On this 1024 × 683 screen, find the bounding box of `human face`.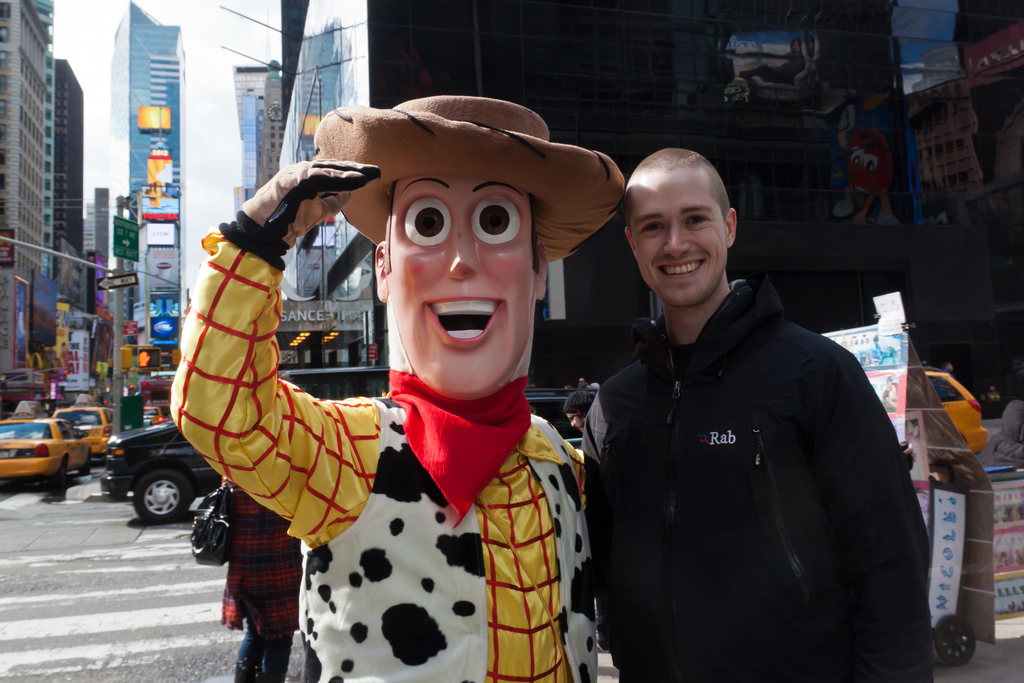
Bounding box: x1=625 y1=176 x2=724 y2=308.
